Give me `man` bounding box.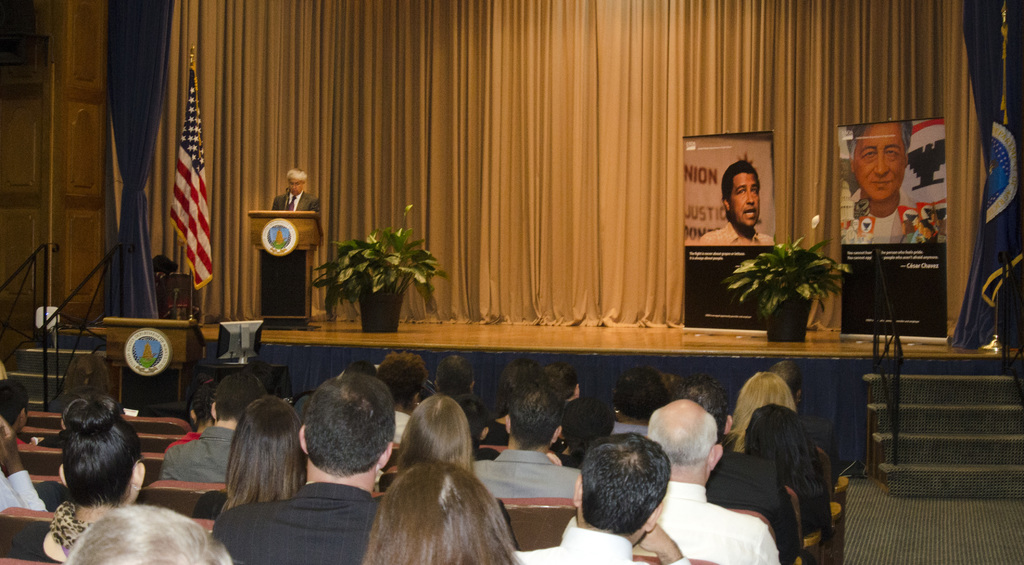
(506, 433, 691, 564).
